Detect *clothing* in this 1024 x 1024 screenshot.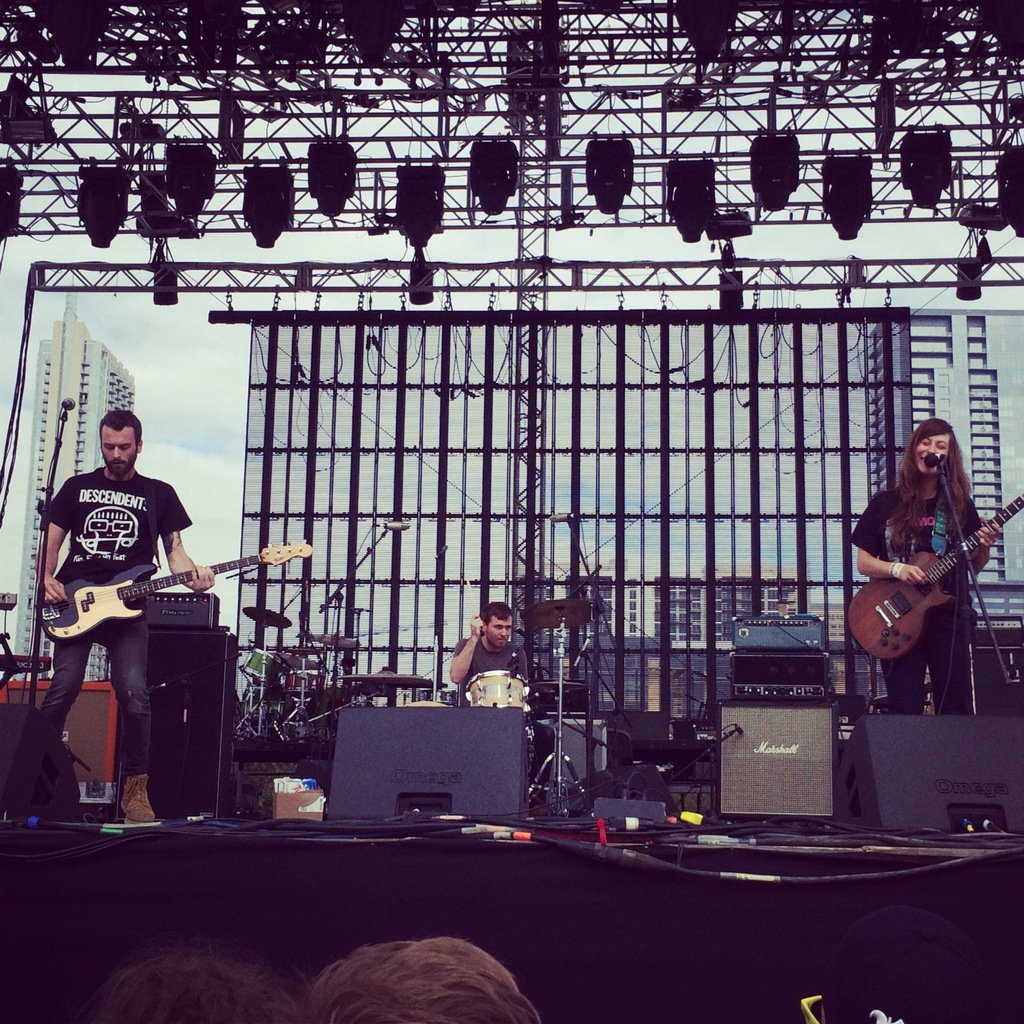
Detection: pyautogui.locateOnScreen(457, 632, 531, 673).
